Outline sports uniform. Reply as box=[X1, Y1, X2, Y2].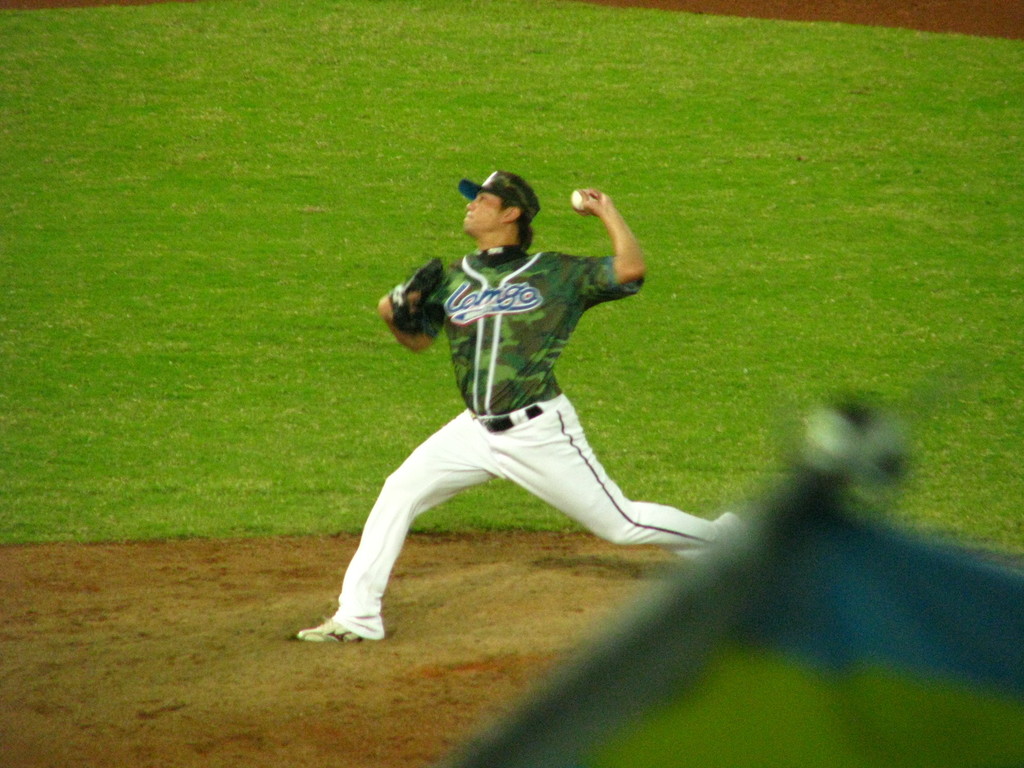
box=[296, 168, 743, 641].
